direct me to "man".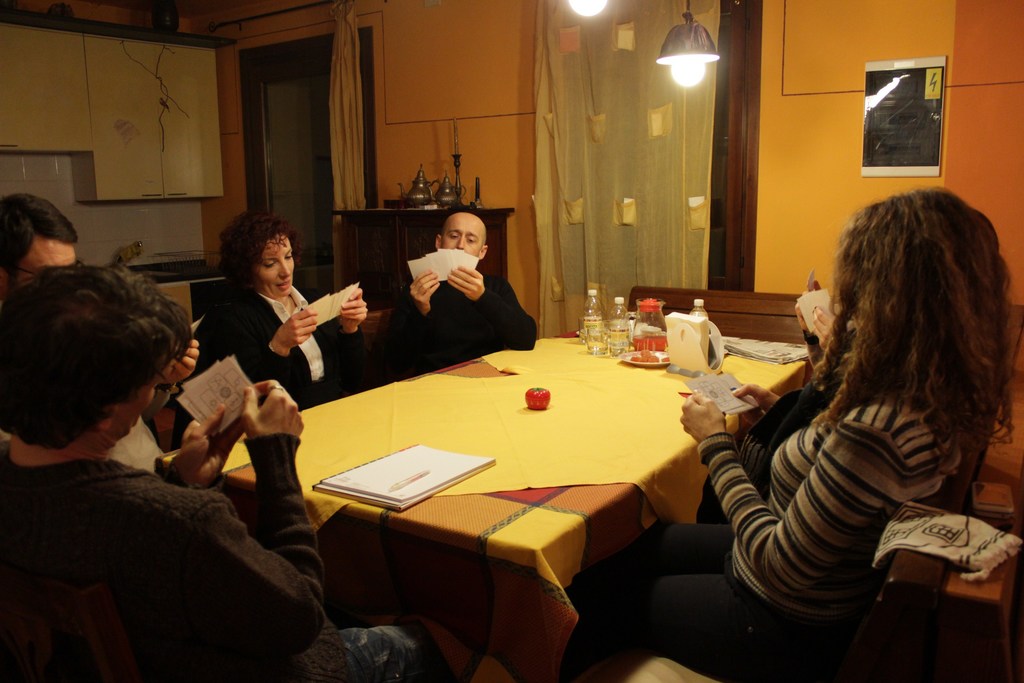
Direction: 0 264 436 682.
